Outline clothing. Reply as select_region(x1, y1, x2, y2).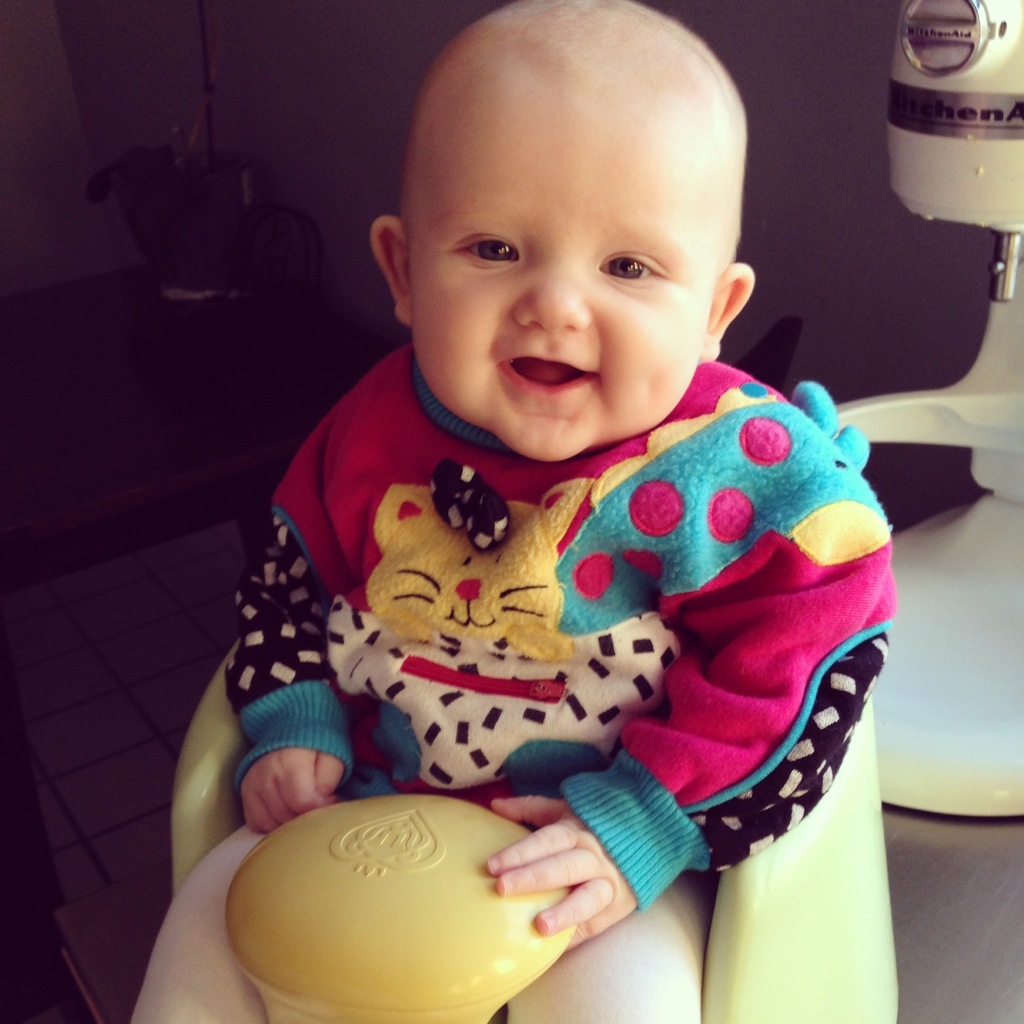
select_region(97, 332, 897, 1023).
